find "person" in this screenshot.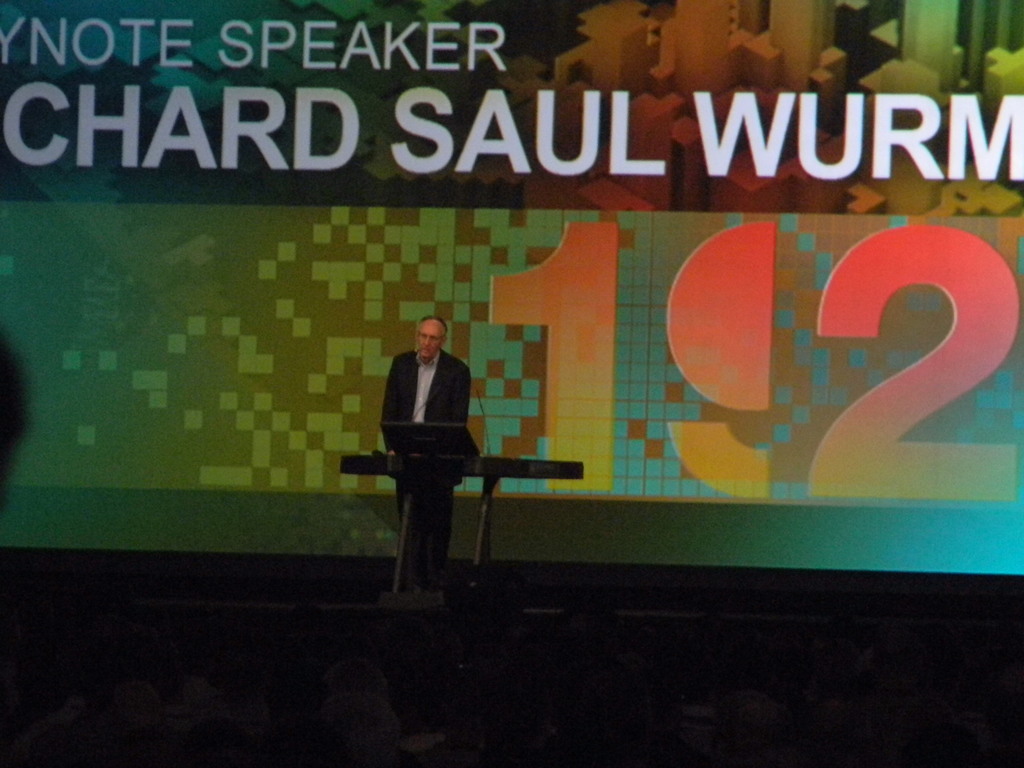
The bounding box for "person" is box=[367, 304, 484, 541].
